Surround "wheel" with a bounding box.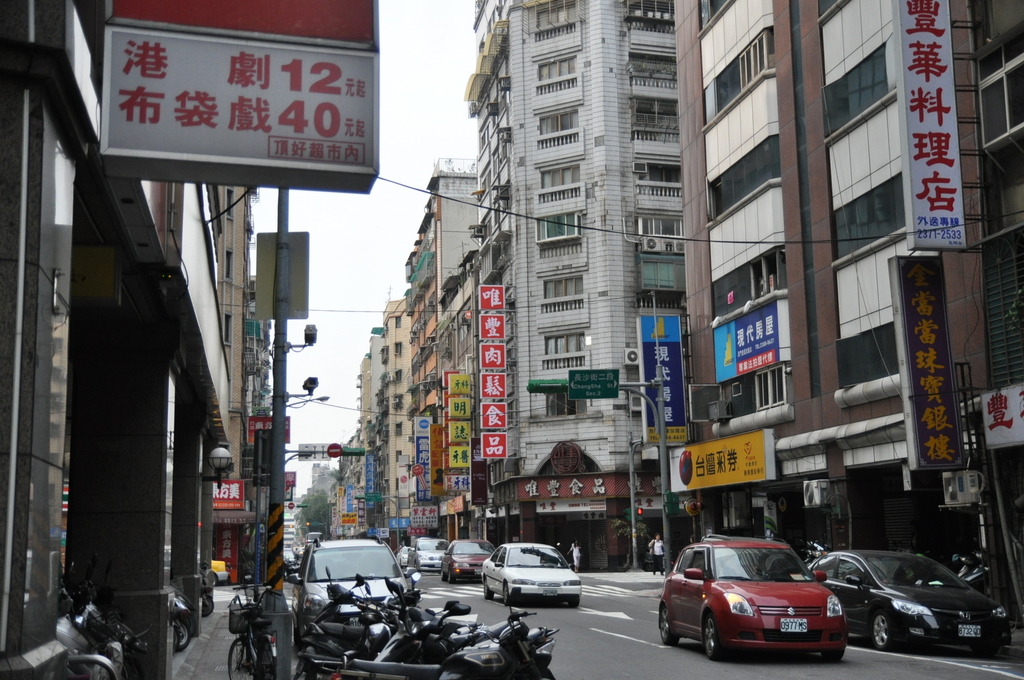
(left=203, top=592, right=216, bottom=618).
